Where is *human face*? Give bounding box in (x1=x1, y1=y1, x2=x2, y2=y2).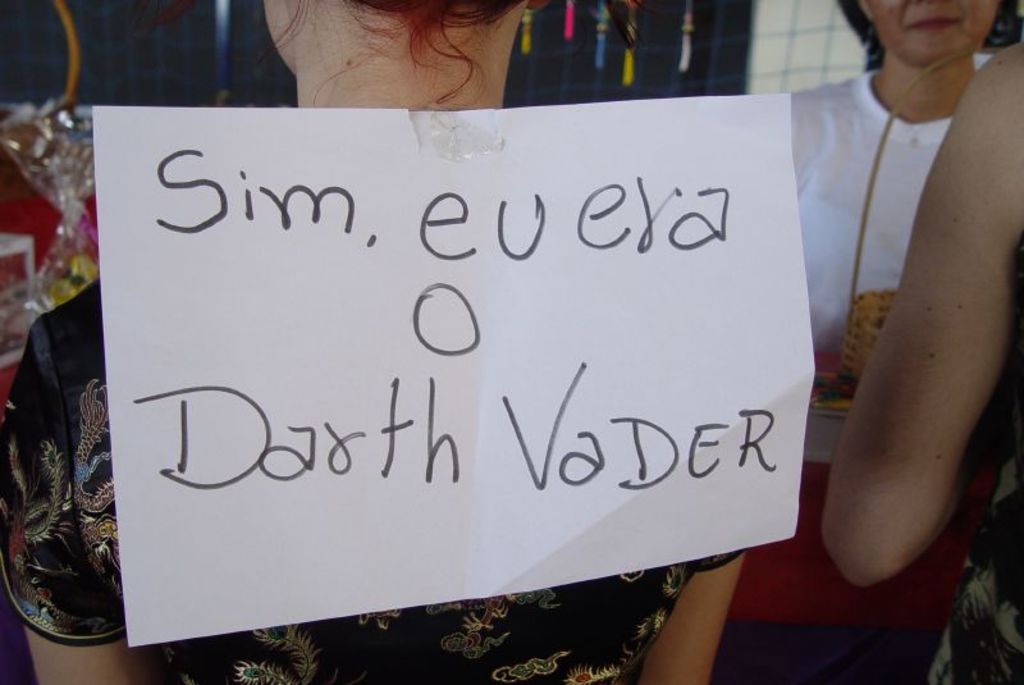
(x1=863, y1=0, x2=995, y2=65).
